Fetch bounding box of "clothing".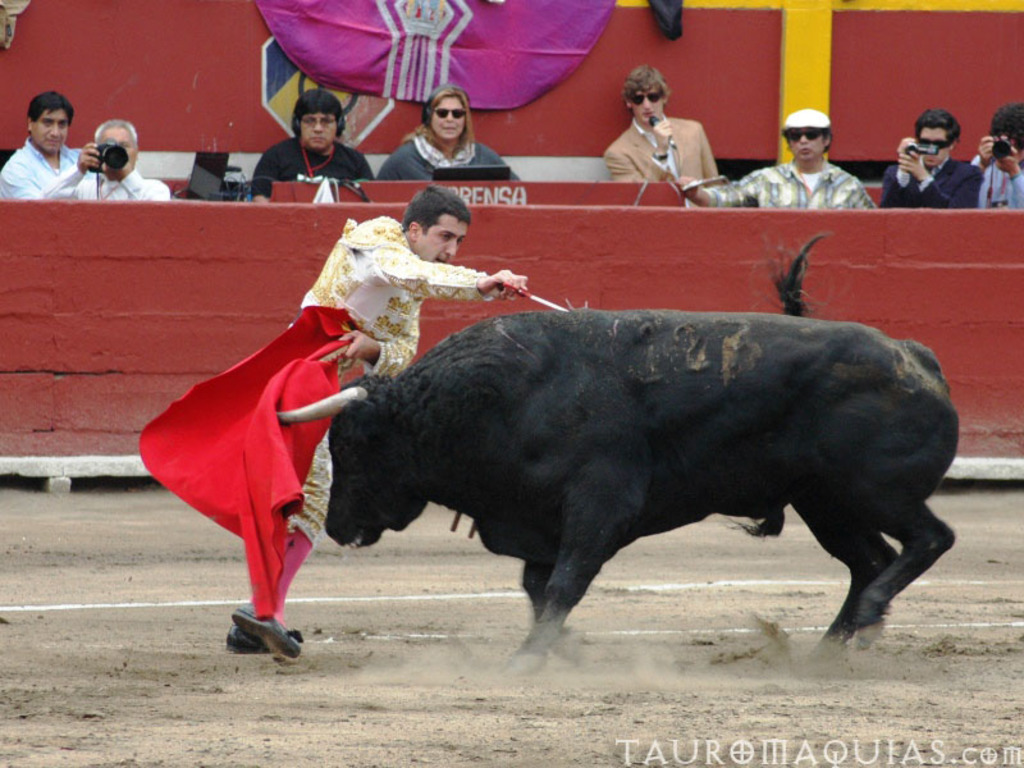
Bbox: {"x1": 142, "y1": 212, "x2": 492, "y2": 635}.
